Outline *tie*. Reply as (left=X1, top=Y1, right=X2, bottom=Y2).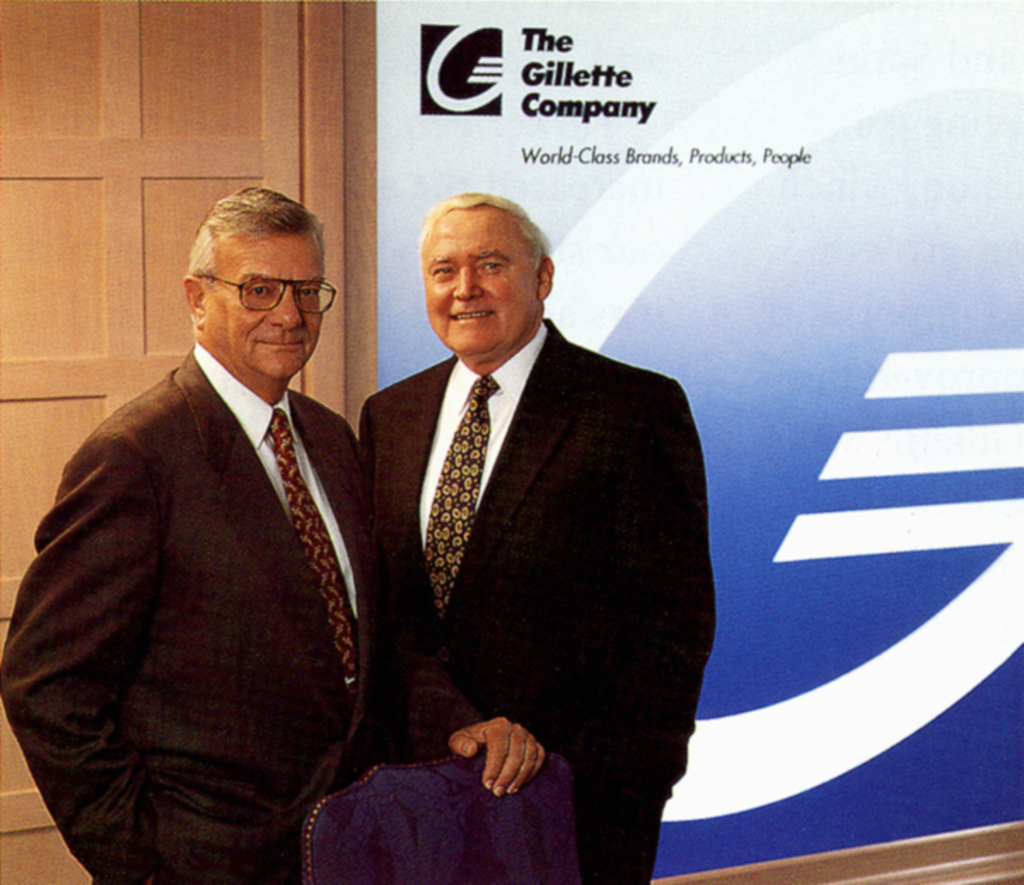
(left=425, top=370, right=504, bottom=616).
